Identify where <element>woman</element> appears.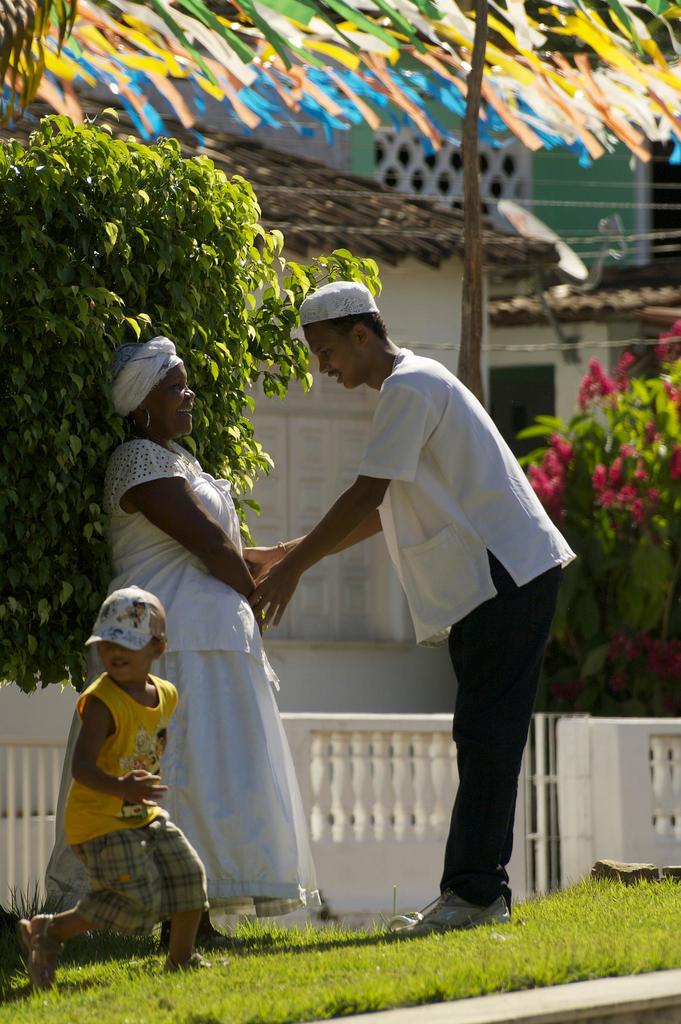
Appears at x1=104 y1=322 x2=320 y2=973.
